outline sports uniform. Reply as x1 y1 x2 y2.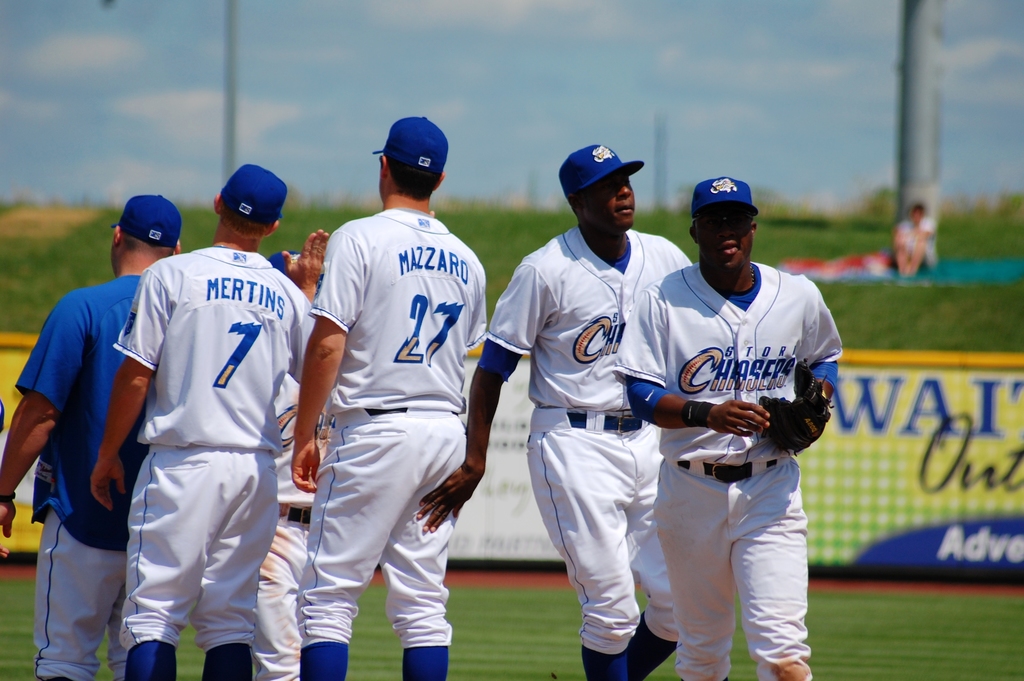
314 205 477 680.
